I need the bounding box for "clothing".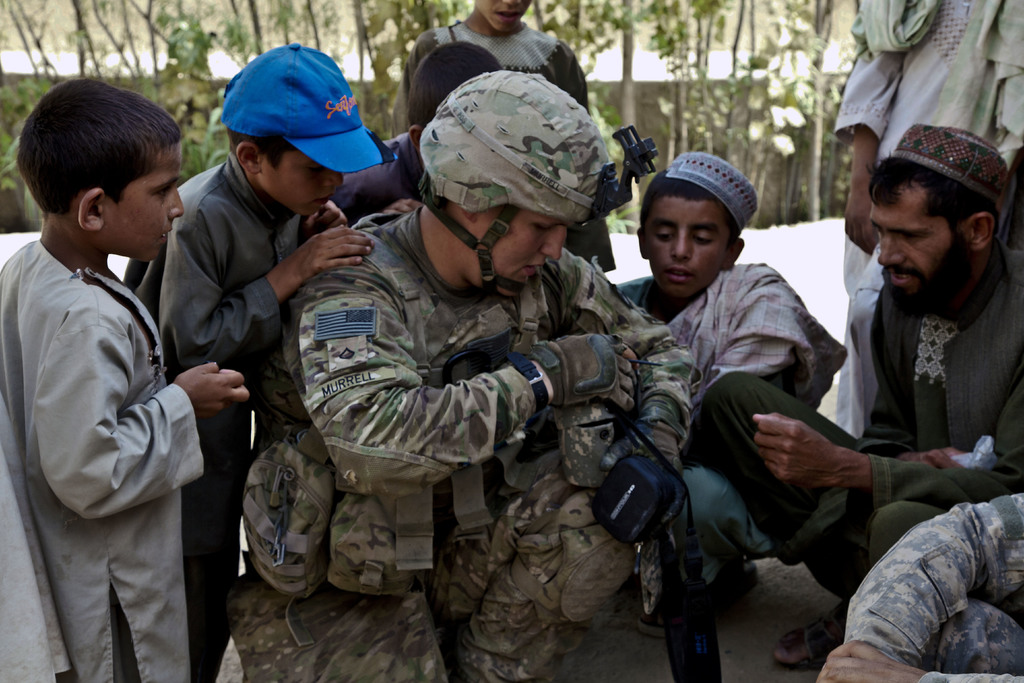
Here it is: select_region(324, 120, 461, 231).
